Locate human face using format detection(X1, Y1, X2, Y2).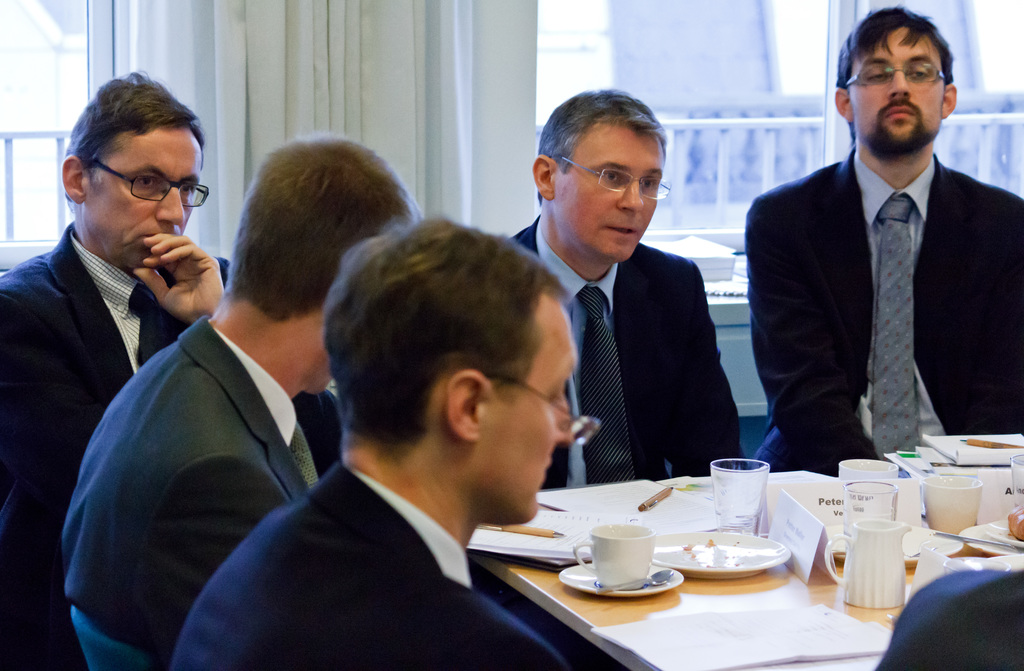
detection(849, 29, 947, 151).
